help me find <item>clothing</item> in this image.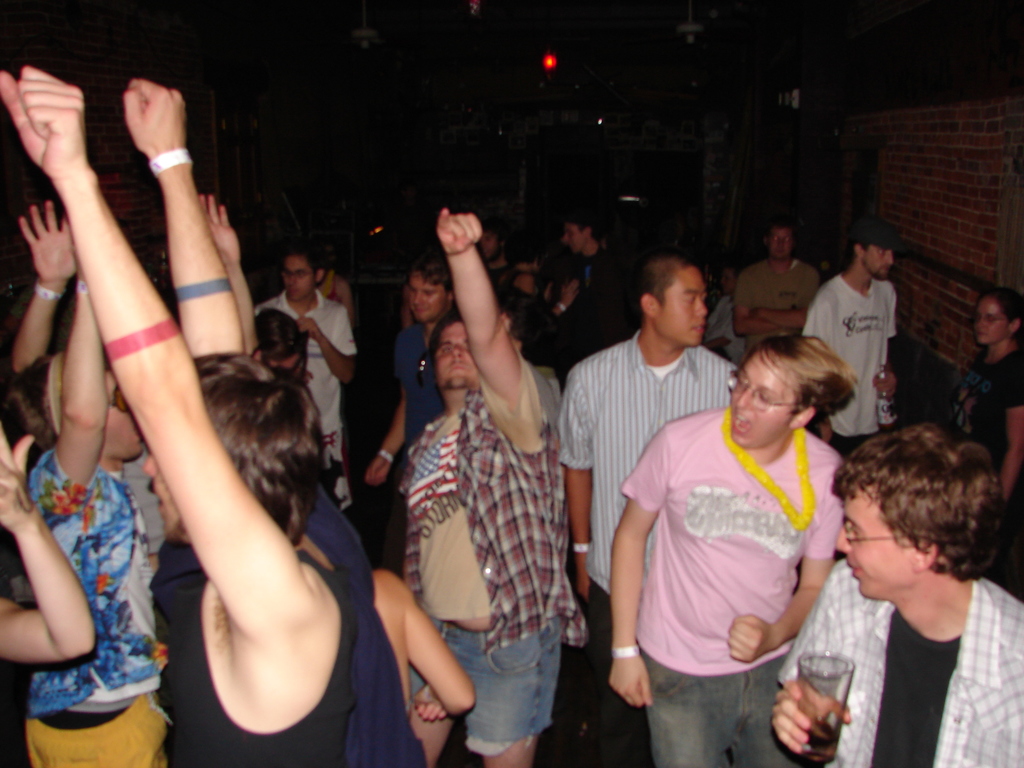
Found it: 702:300:755:367.
